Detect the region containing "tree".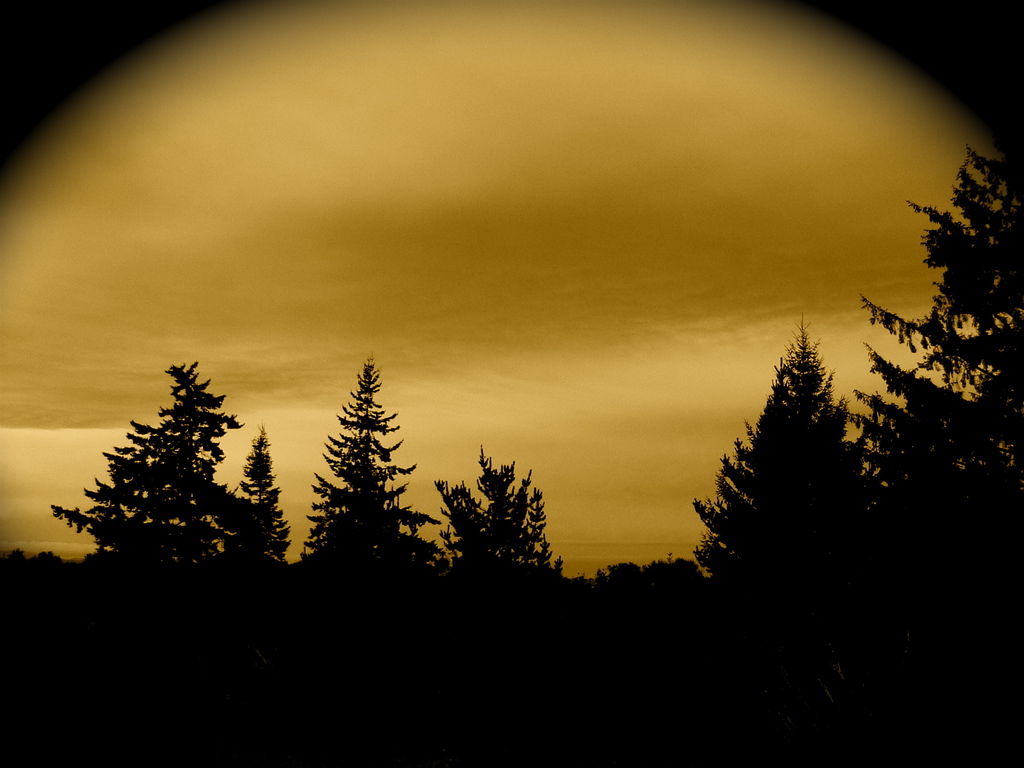
[left=689, top=320, right=884, bottom=599].
